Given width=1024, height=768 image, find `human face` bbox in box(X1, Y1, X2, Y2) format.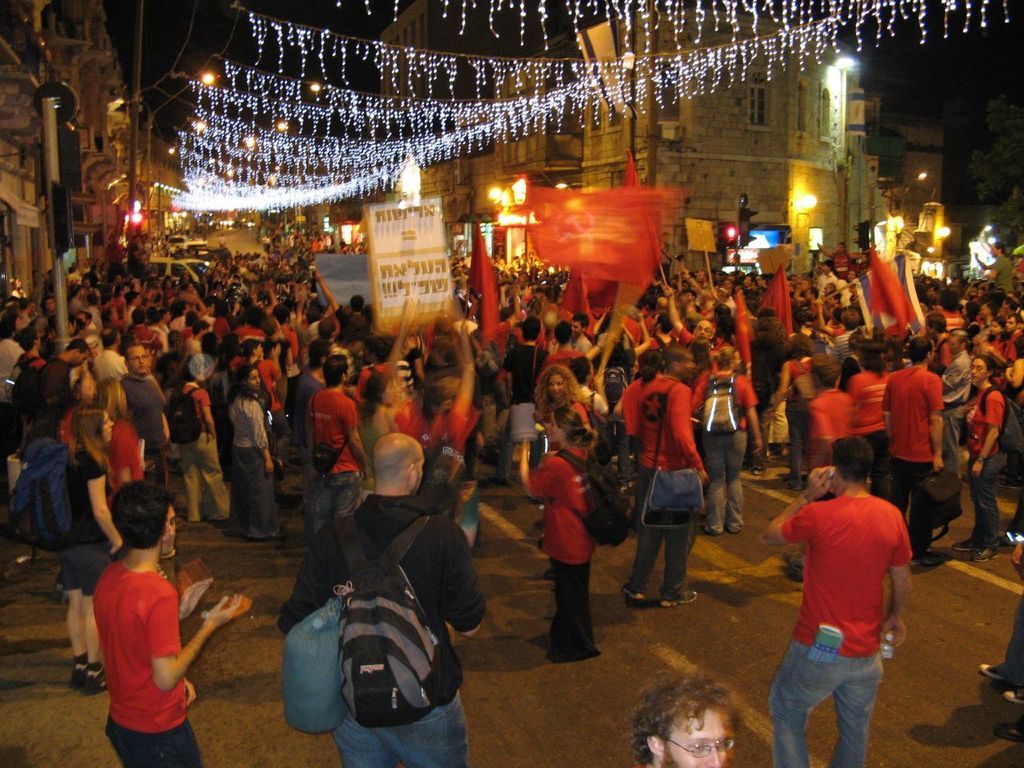
box(542, 410, 558, 441).
